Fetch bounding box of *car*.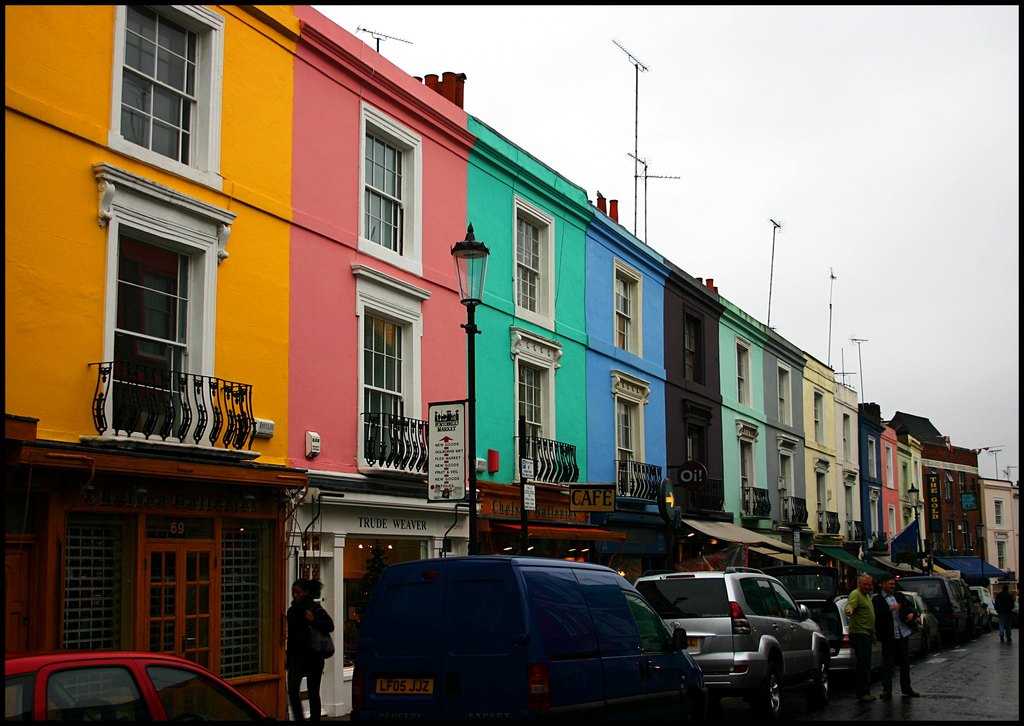
Bbox: x1=628 y1=565 x2=826 y2=723.
